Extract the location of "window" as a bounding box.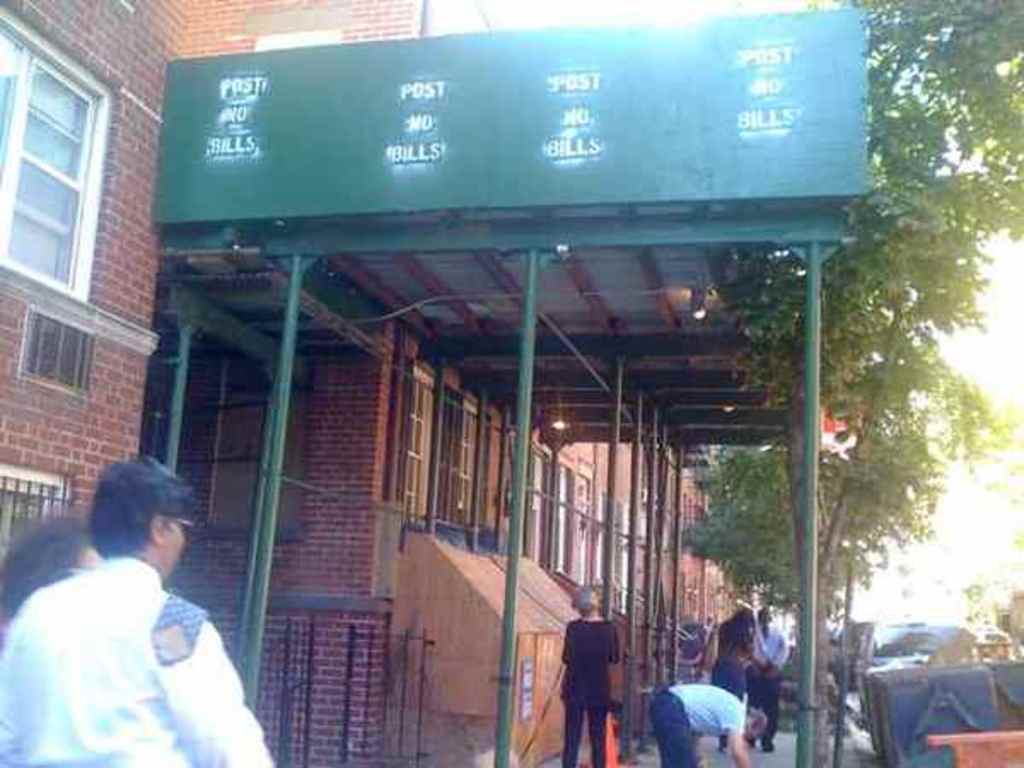
[x1=208, y1=364, x2=309, y2=532].
